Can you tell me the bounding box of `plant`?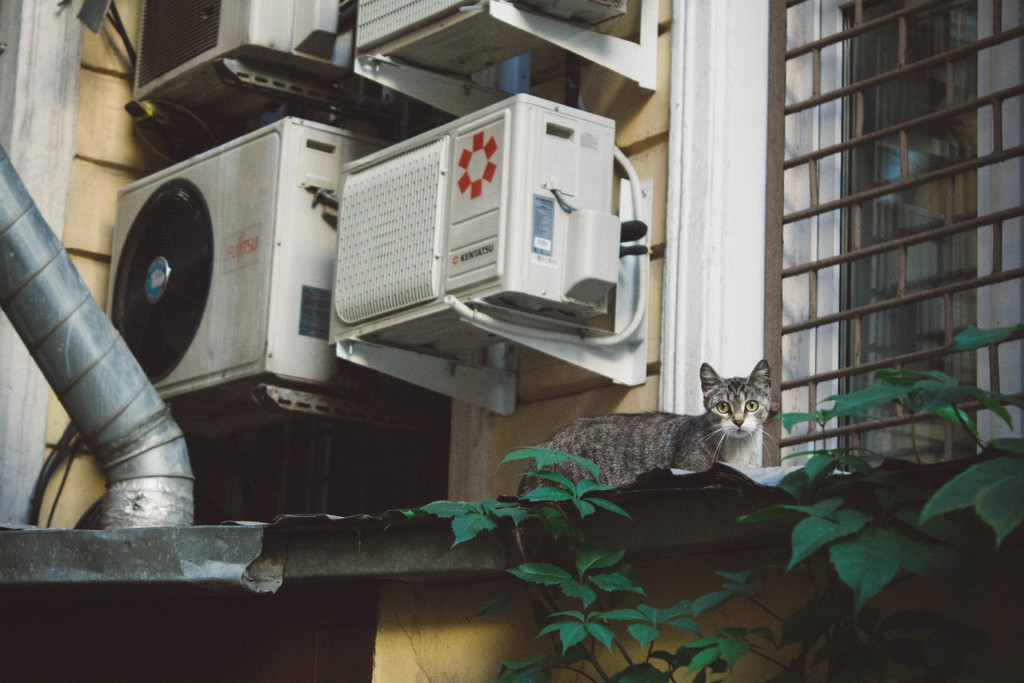
412,322,1023,682.
